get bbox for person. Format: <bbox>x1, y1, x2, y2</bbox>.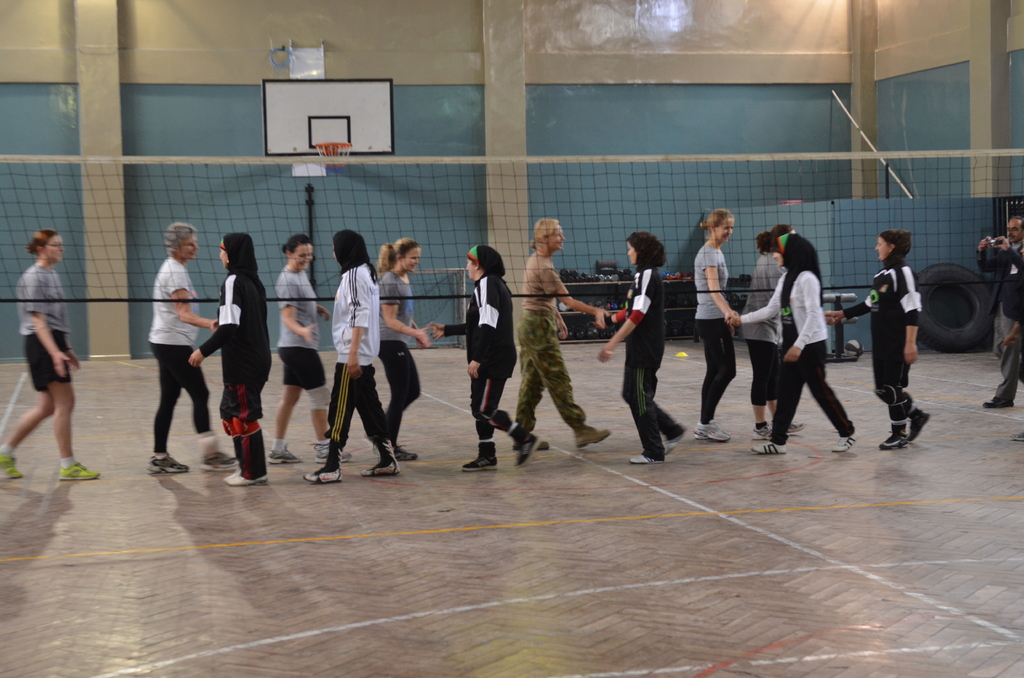
<bbox>374, 236, 430, 459</bbox>.
